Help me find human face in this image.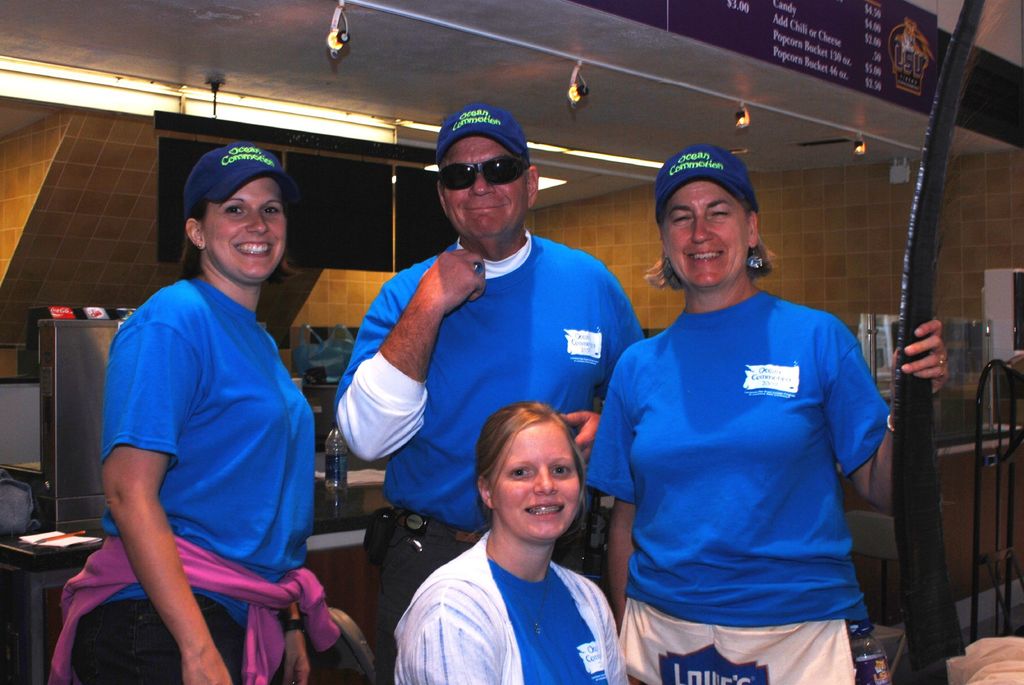
Found it: crop(202, 173, 289, 278).
